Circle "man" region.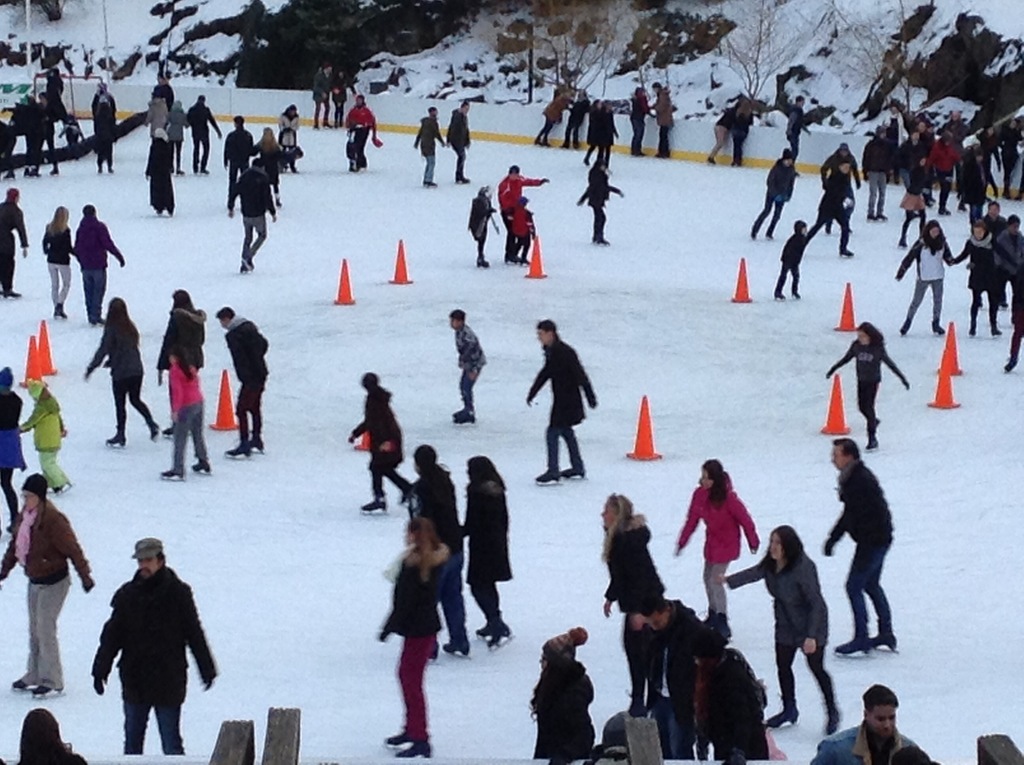
Region: x1=814 y1=437 x2=895 y2=661.
